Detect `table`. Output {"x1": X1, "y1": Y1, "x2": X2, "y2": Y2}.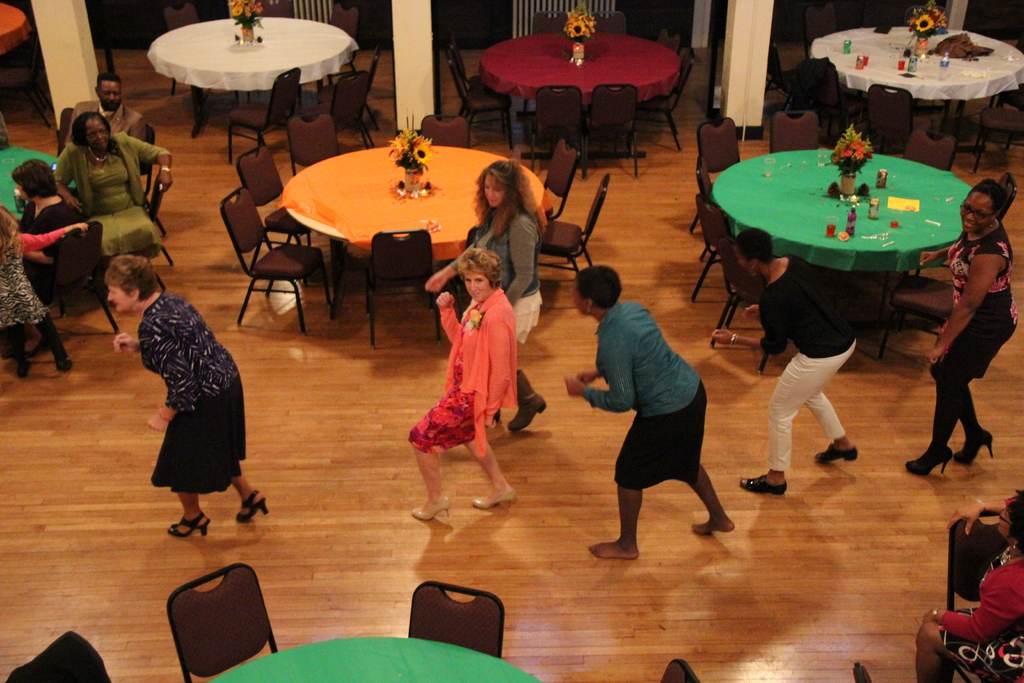
{"x1": 0, "y1": 0, "x2": 33, "y2": 50}.
